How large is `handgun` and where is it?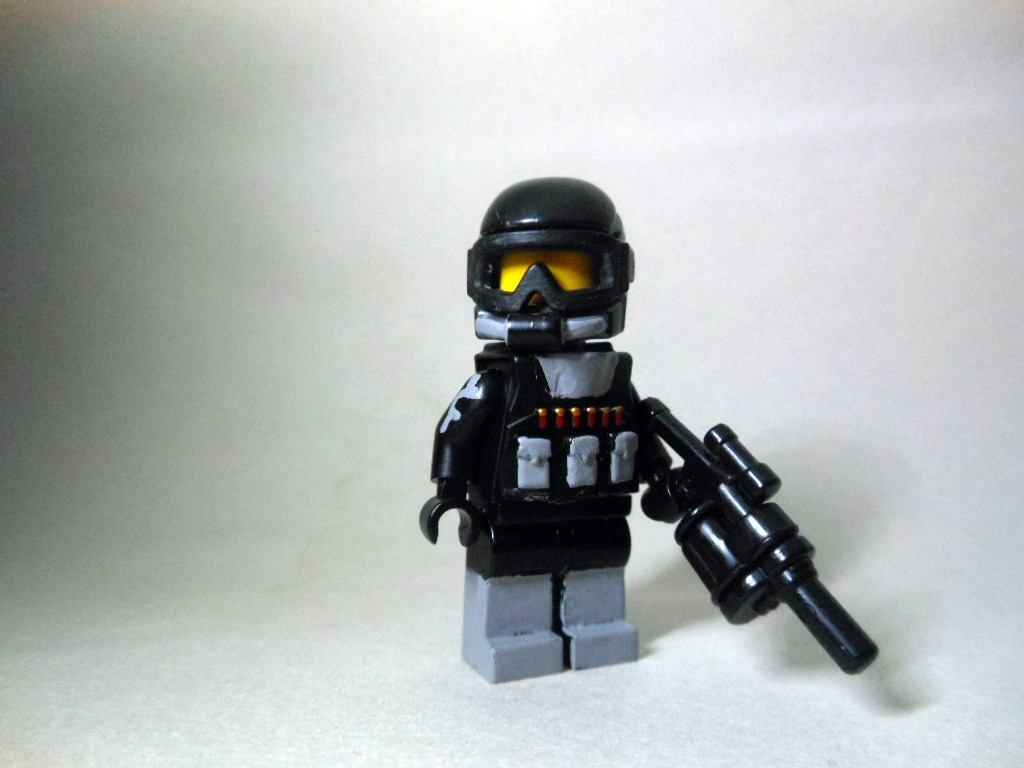
Bounding box: <box>638,403,881,674</box>.
